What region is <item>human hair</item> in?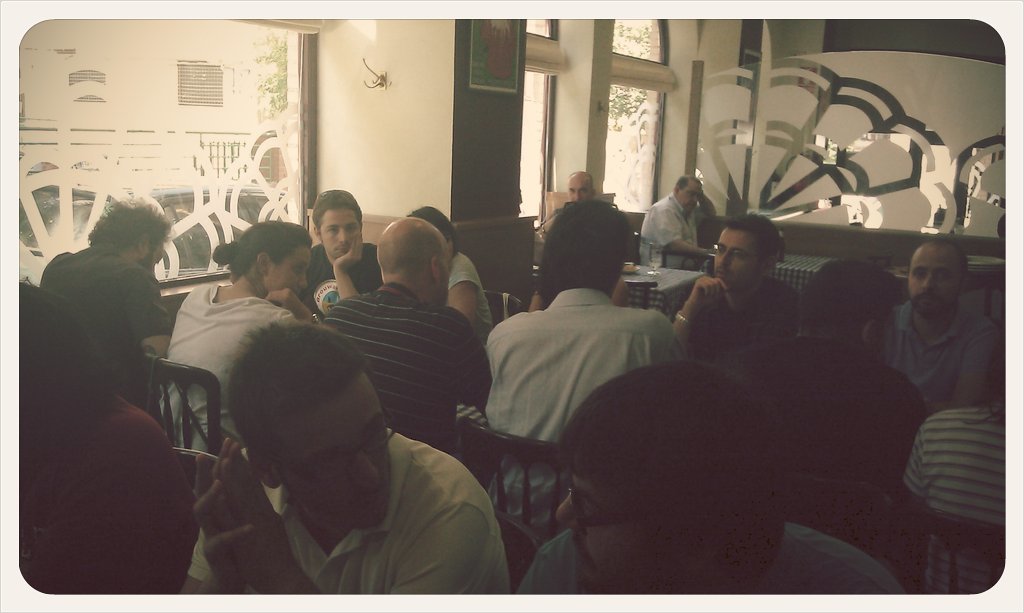
216,315,375,487.
